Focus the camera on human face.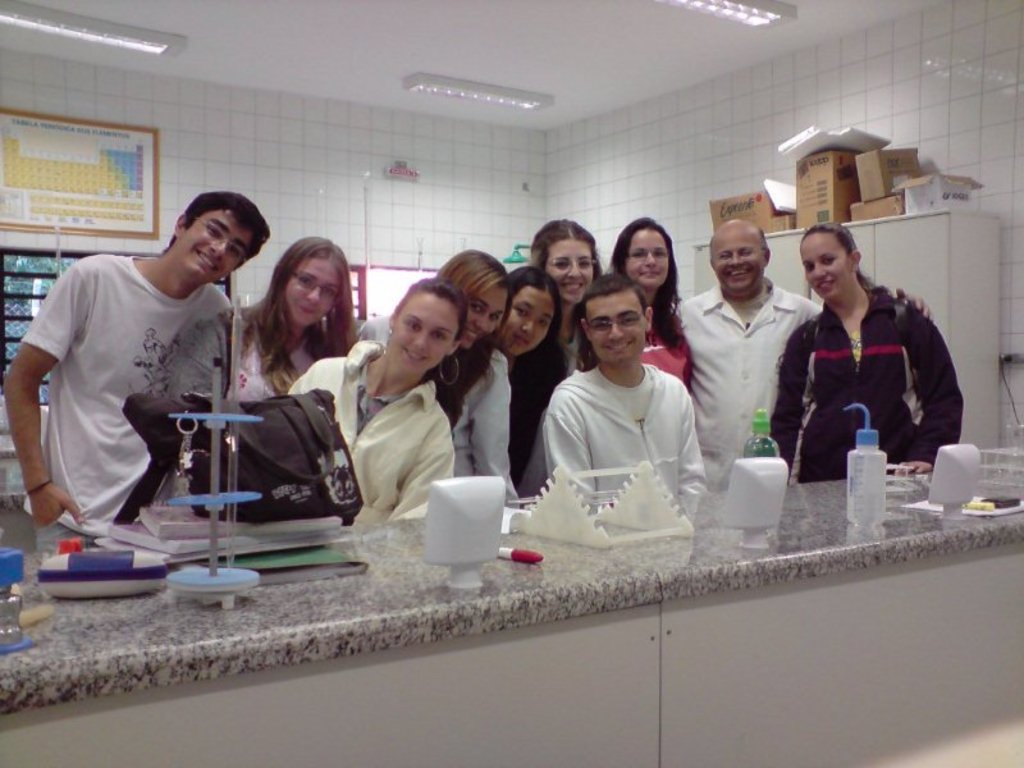
Focus region: (left=585, top=288, right=644, bottom=365).
